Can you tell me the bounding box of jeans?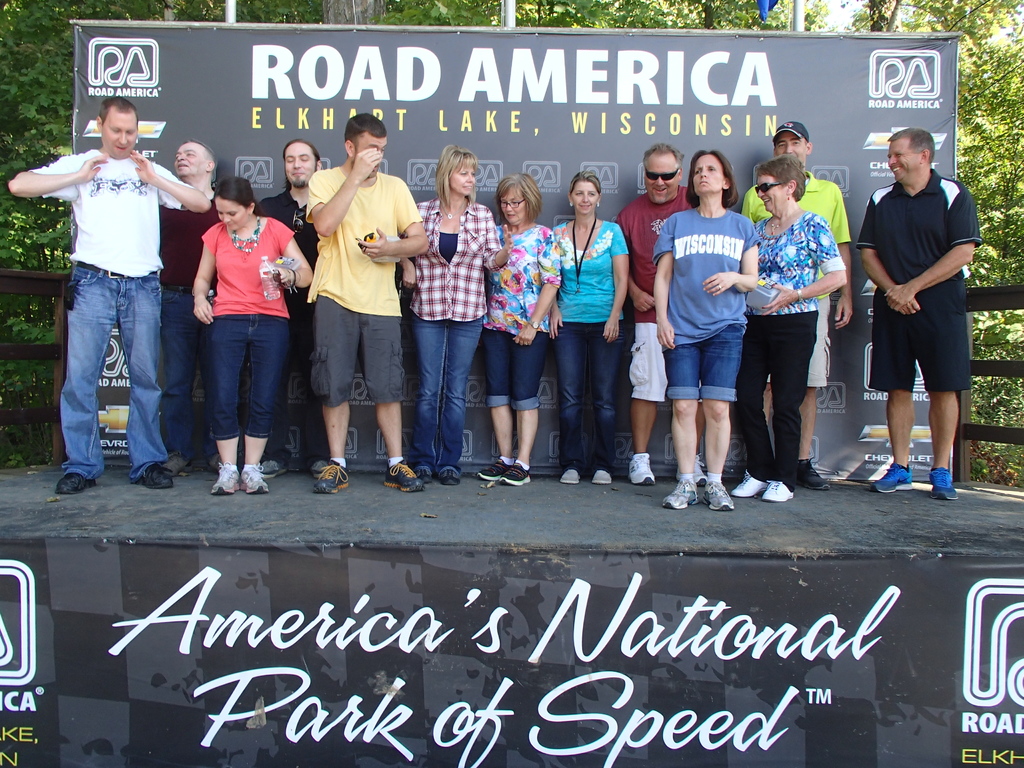
63, 259, 156, 487.
